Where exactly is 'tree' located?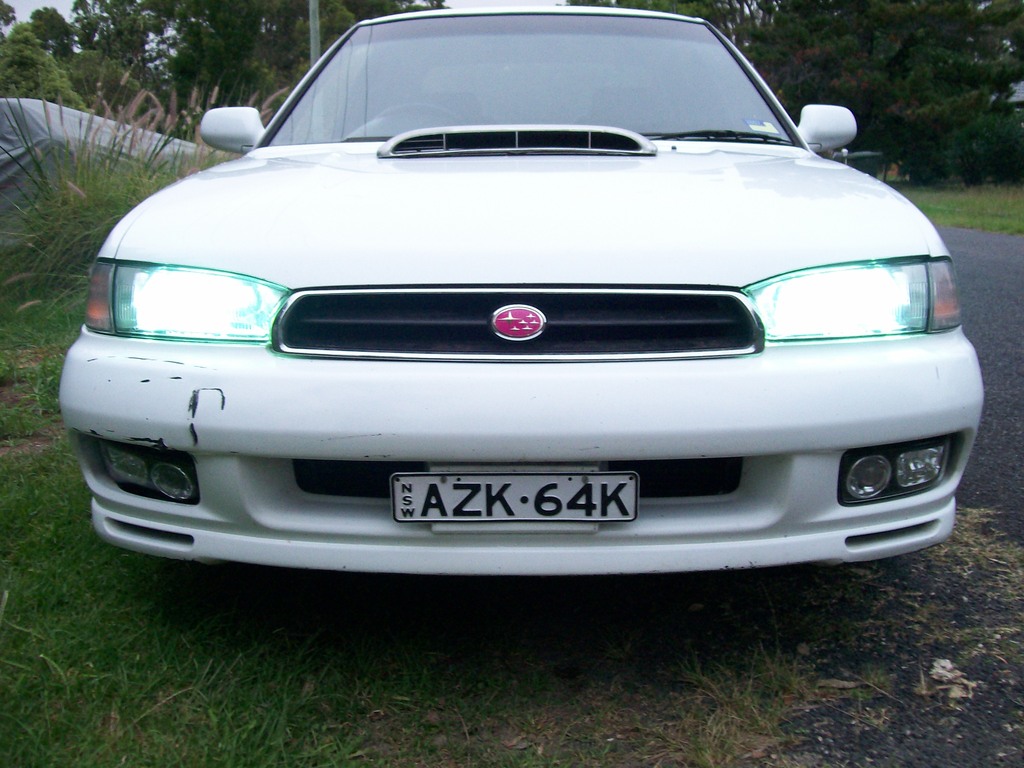
Its bounding box is bbox(0, 0, 16, 31).
